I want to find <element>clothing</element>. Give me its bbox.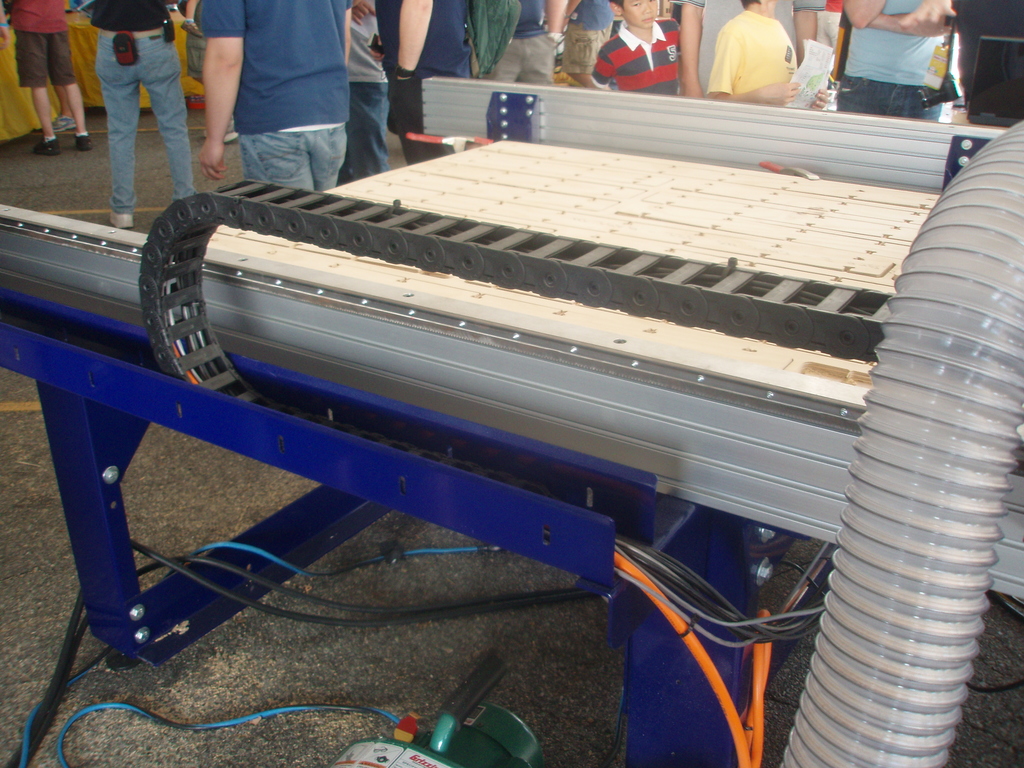
682/0/833/95.
